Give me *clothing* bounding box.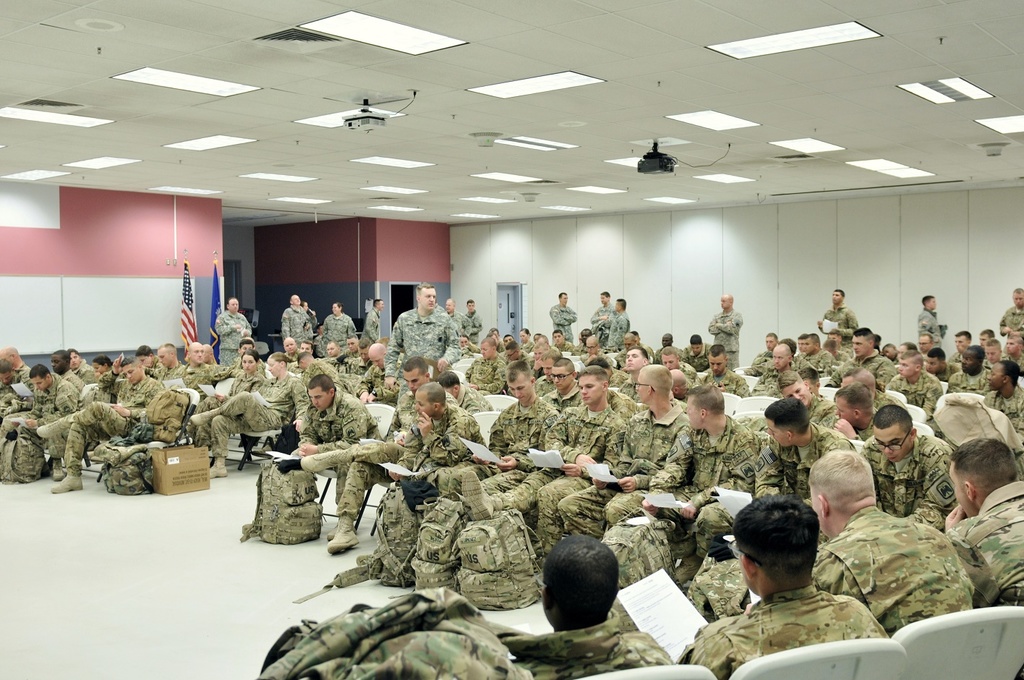
921 308 942 353.
